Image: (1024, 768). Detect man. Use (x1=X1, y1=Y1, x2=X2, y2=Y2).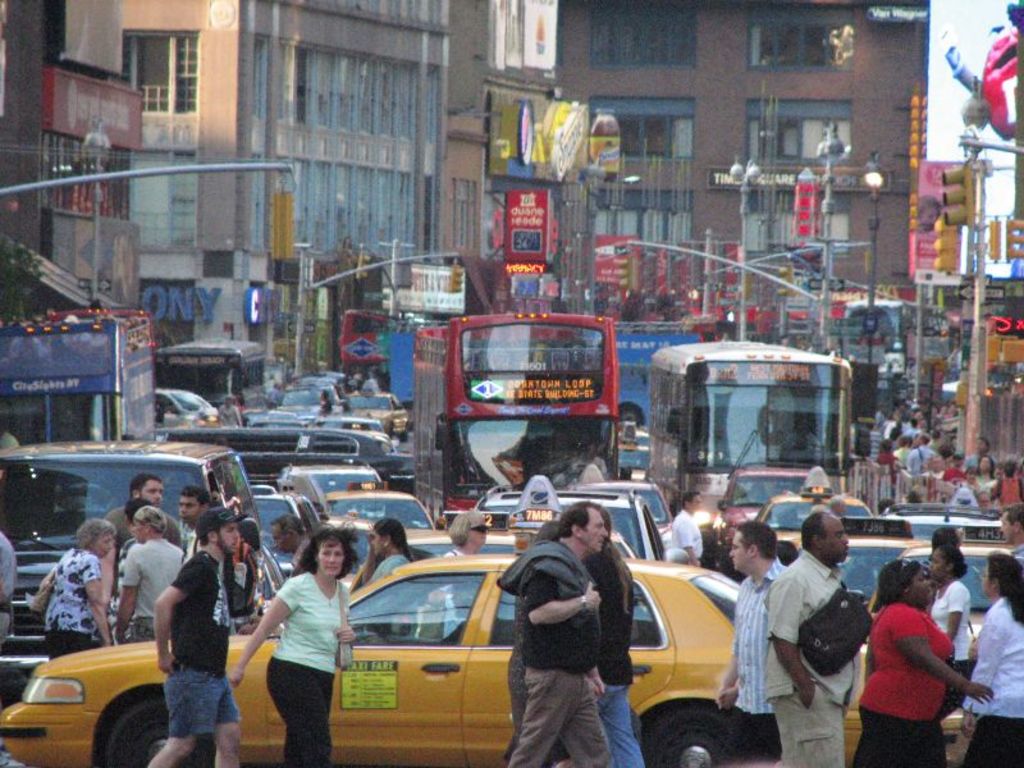
(x1=177, y1=485, x2=218, y2=559).
